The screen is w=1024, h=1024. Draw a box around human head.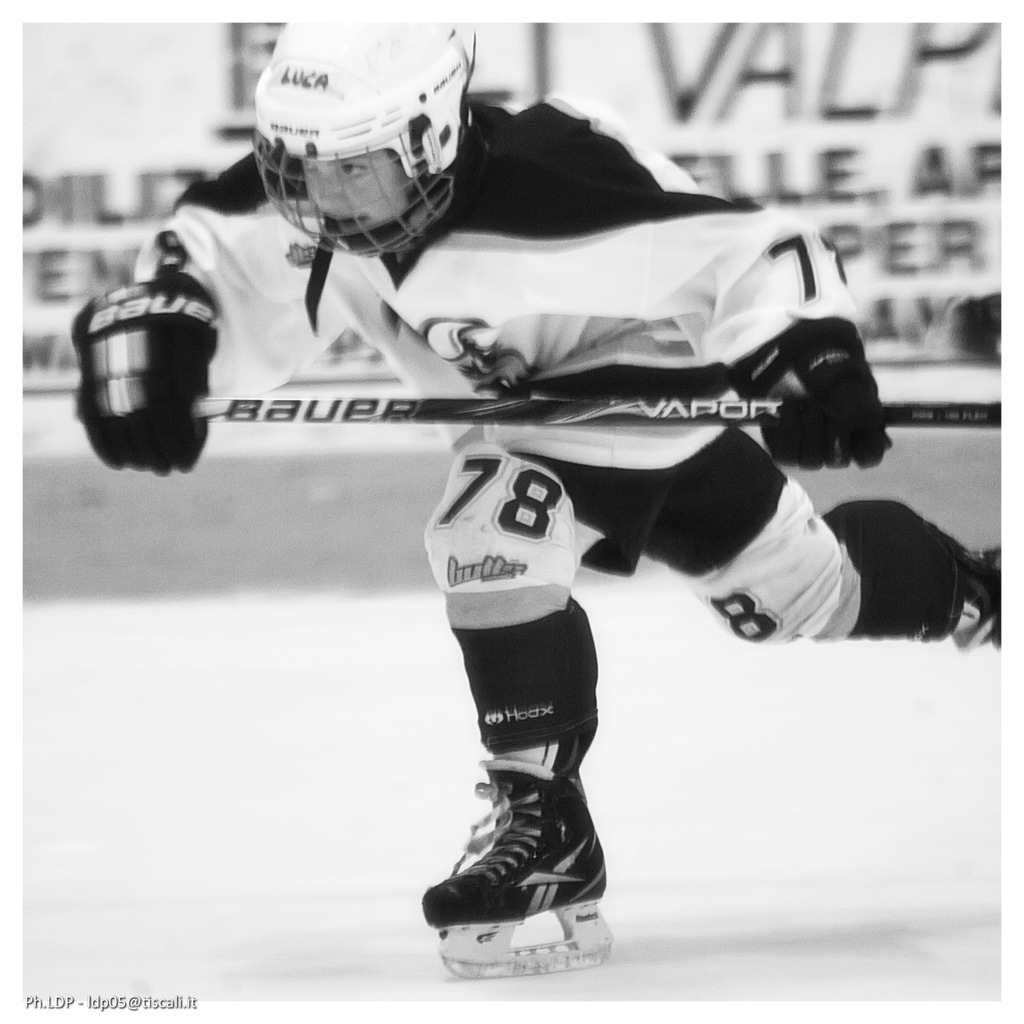
285 20 462 239.
